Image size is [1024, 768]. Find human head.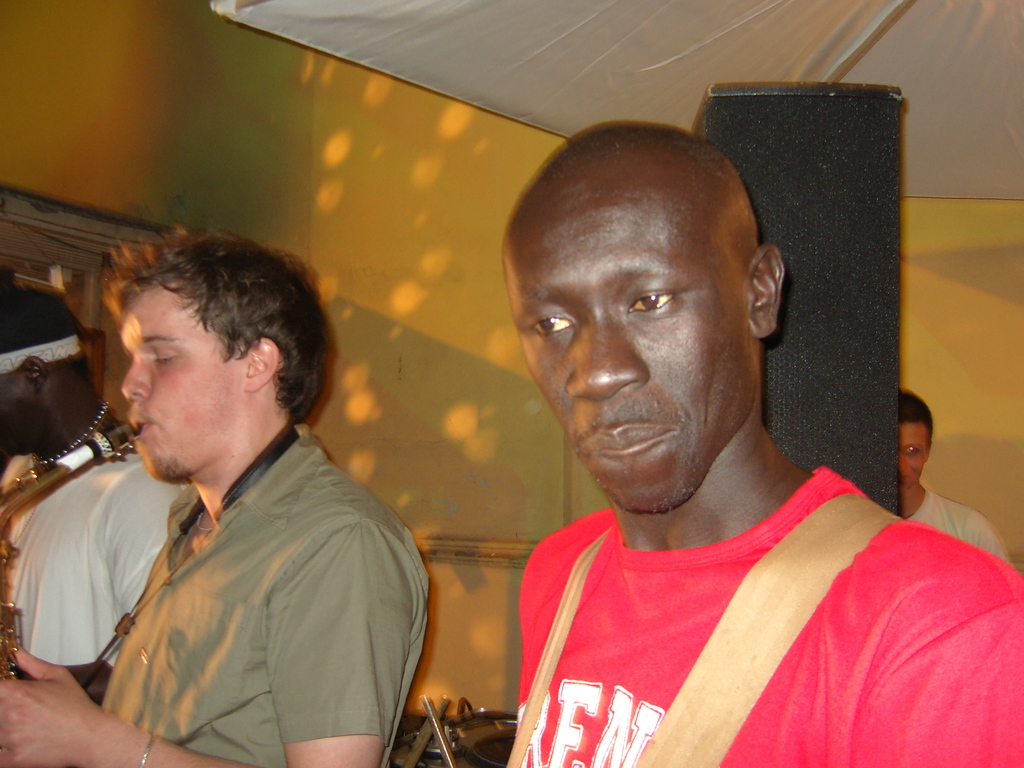
locate(895, 386, 933, 490).
